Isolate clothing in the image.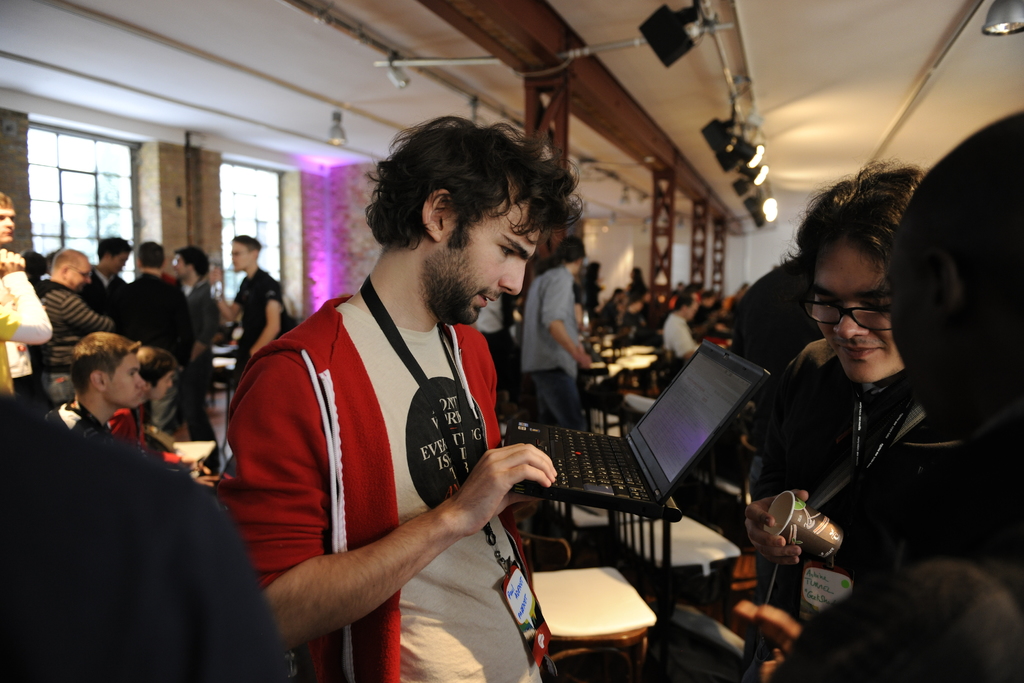
Isolated region: left=514, top=267, right=588, bottom=431.
